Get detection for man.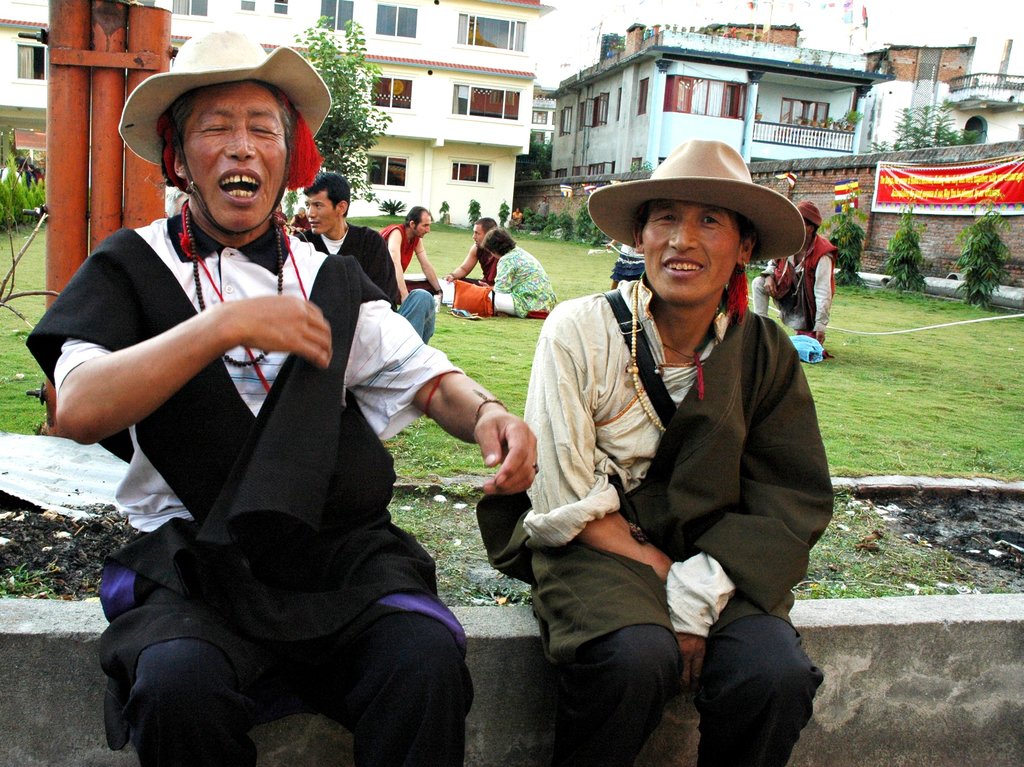
Detection: {"left": 452, "top": 213, "right": 496, "bottom": 288}.
